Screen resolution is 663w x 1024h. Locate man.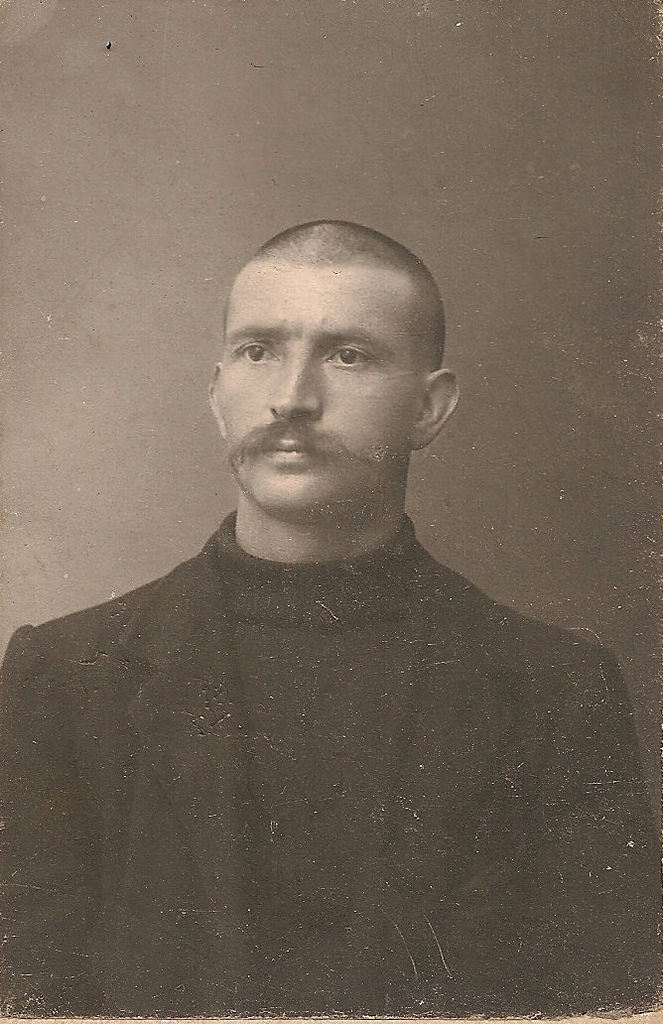
pyautogui.locateOnScreen(0, 221, 662, 1023).
